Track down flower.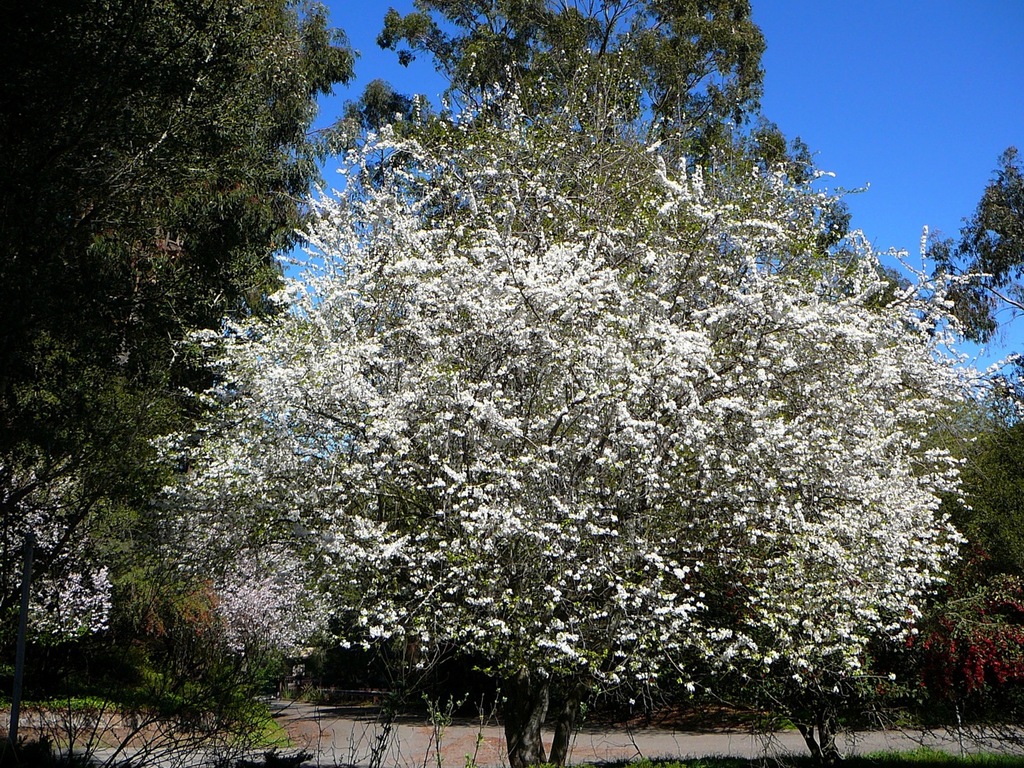
Tracked to <bbox>558, 631, 565, 640</bbox>.
